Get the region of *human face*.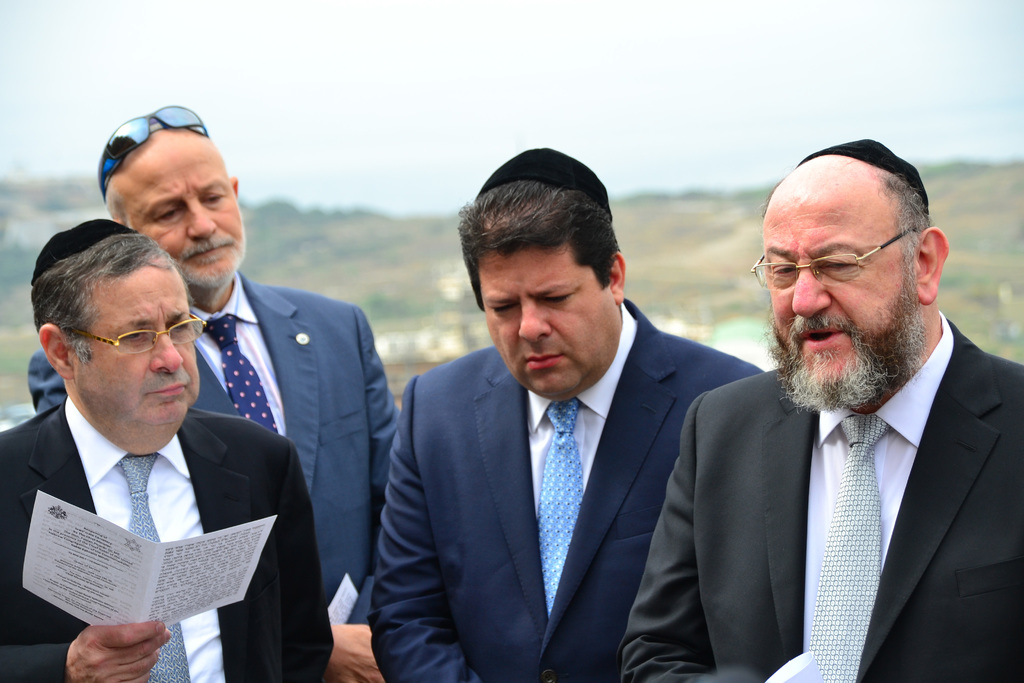
<bbox>106, 131, 241, 284</bbox>.
